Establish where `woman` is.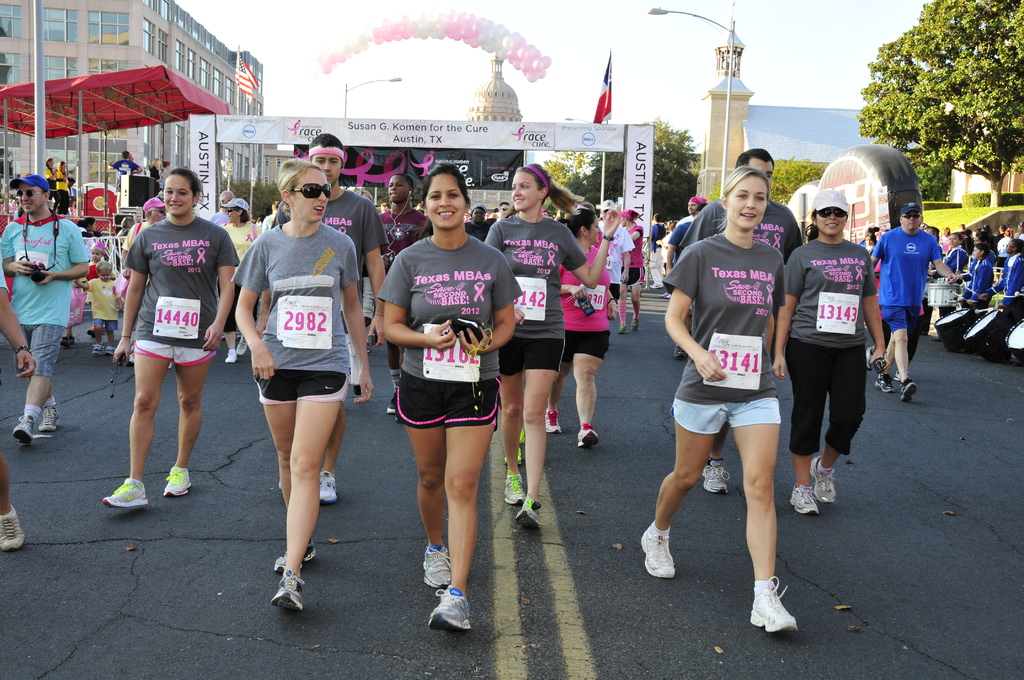
Established at <region>771, 187, 886, 515</region>.
